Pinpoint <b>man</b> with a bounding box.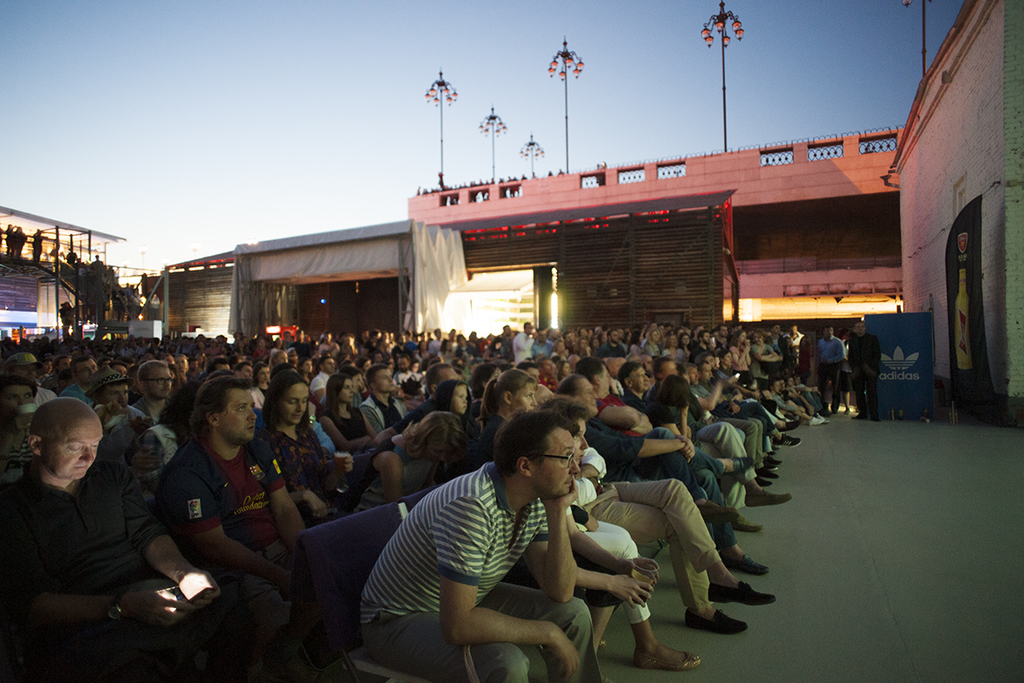
351:403:604:682.
